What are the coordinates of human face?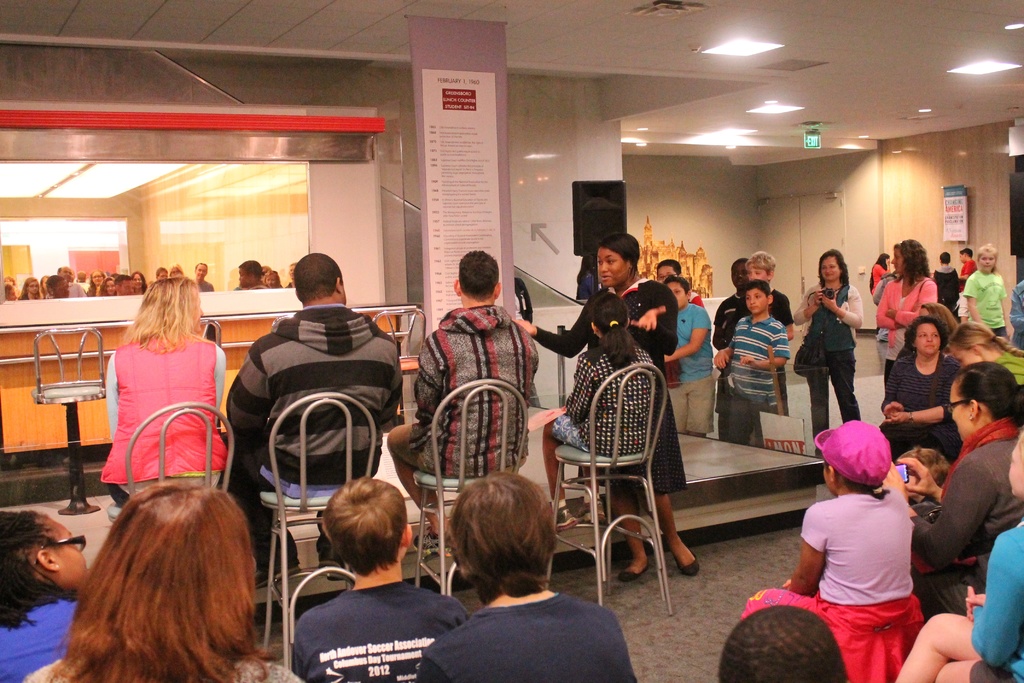
[x1=27, y1=513, x2=91, y2=587].
